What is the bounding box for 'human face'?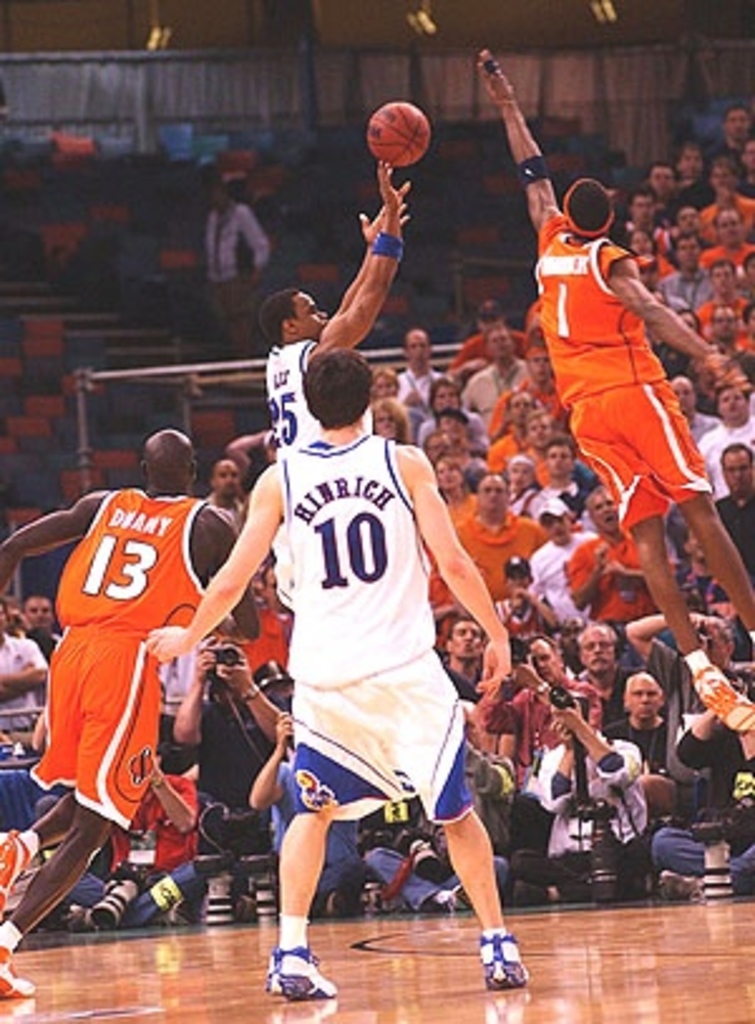
detection(398, 327, 430, 365).
